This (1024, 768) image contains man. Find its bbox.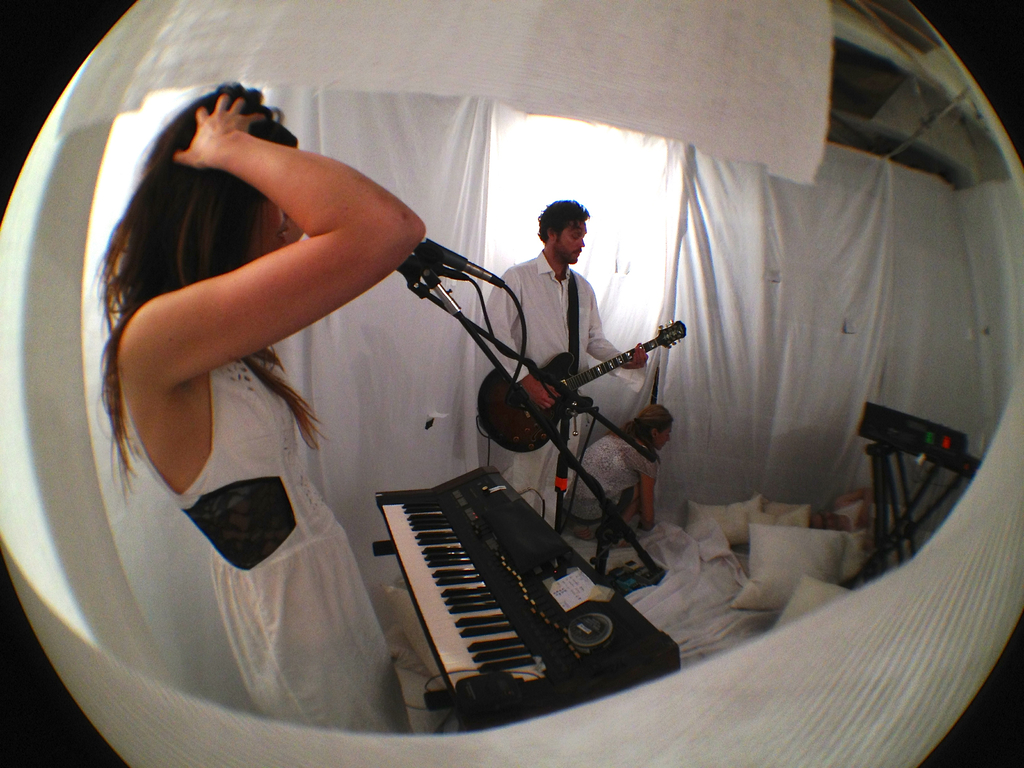
box(479, 201, 650, 528).
